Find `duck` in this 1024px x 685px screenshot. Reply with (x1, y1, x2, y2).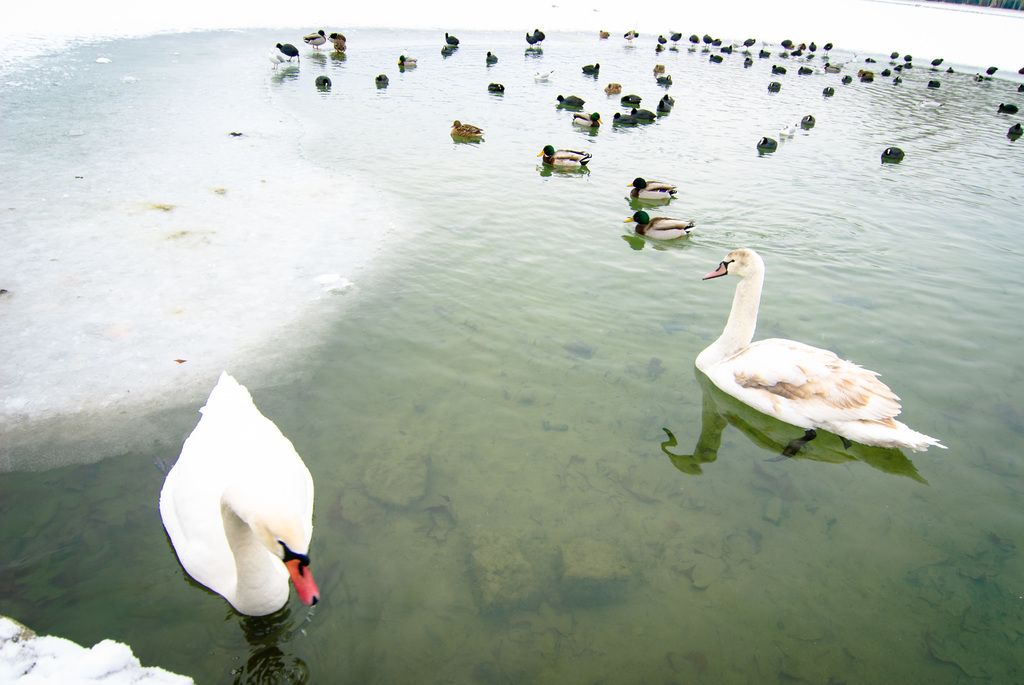
(757, 134, 774, 148).
